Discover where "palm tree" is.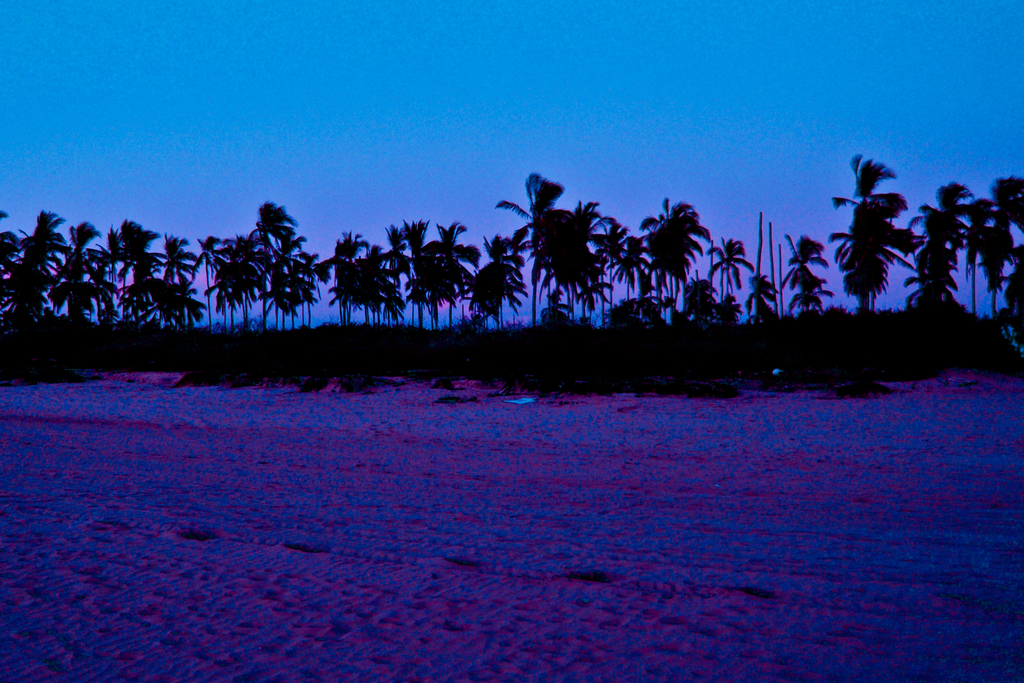
Discovered at l=717, t=235, r=746, b=343.
